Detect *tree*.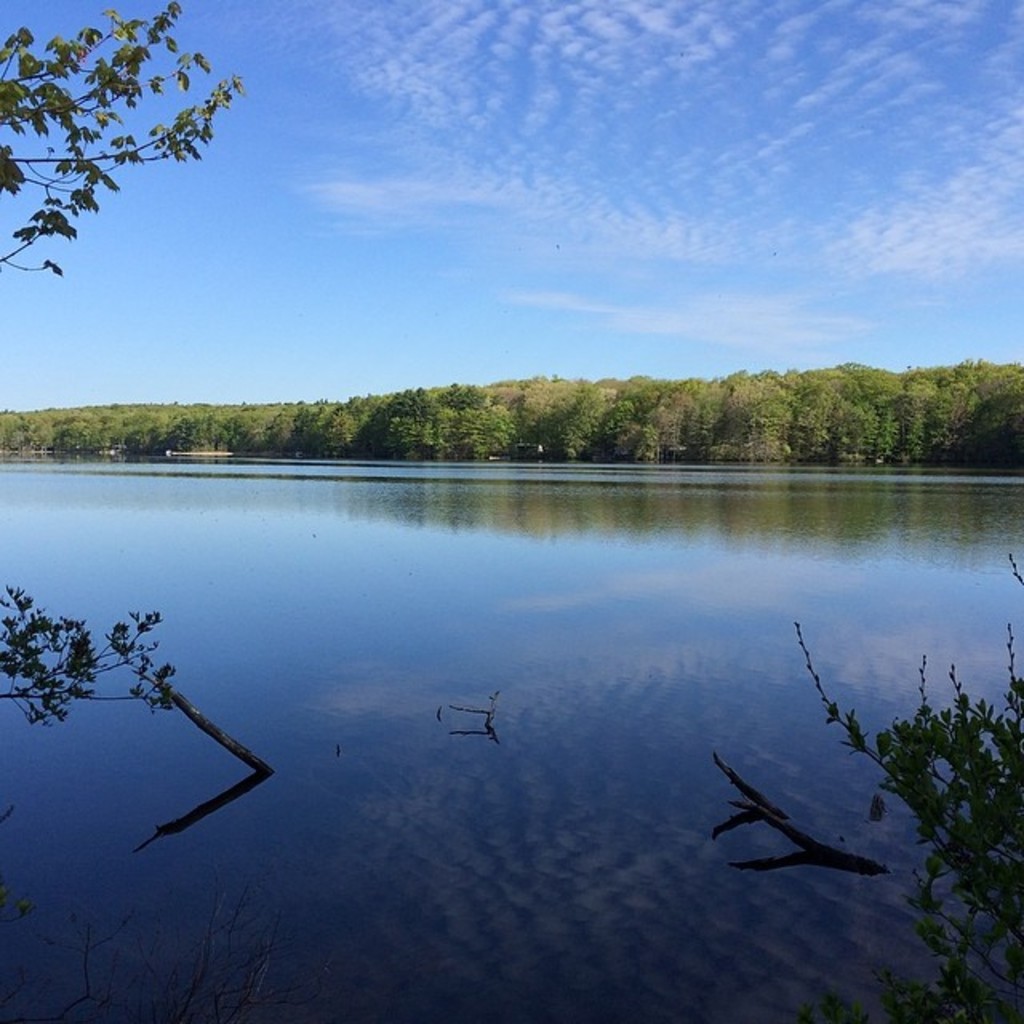
Detected at x1=432, y1=390, x2=467, y2=434.
